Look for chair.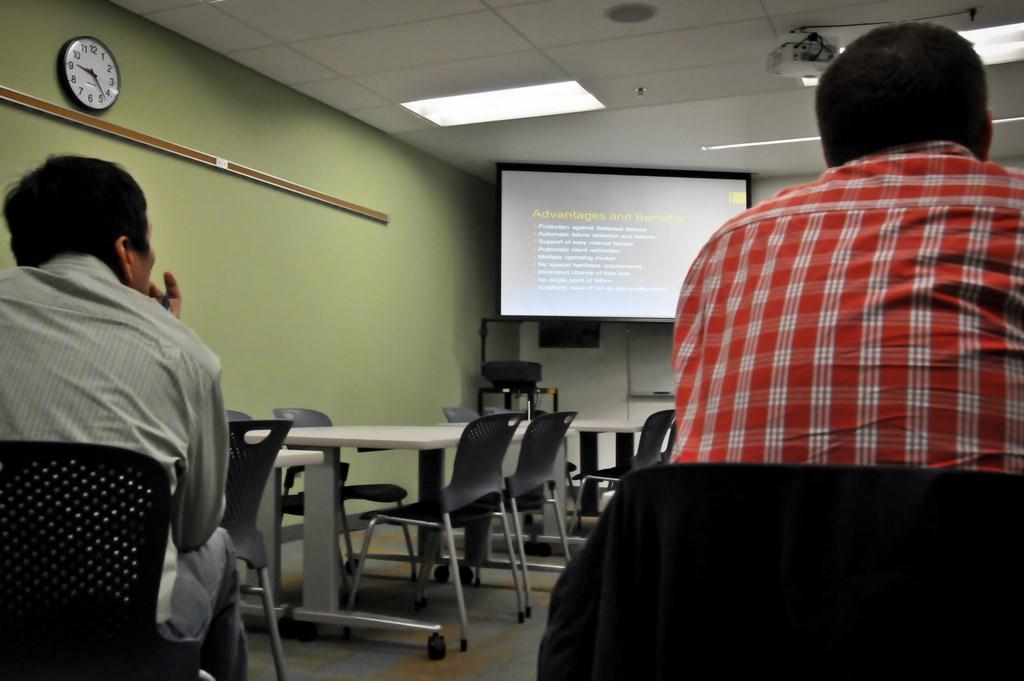
Found: left=473, top=404, right=515, bottom=427.
